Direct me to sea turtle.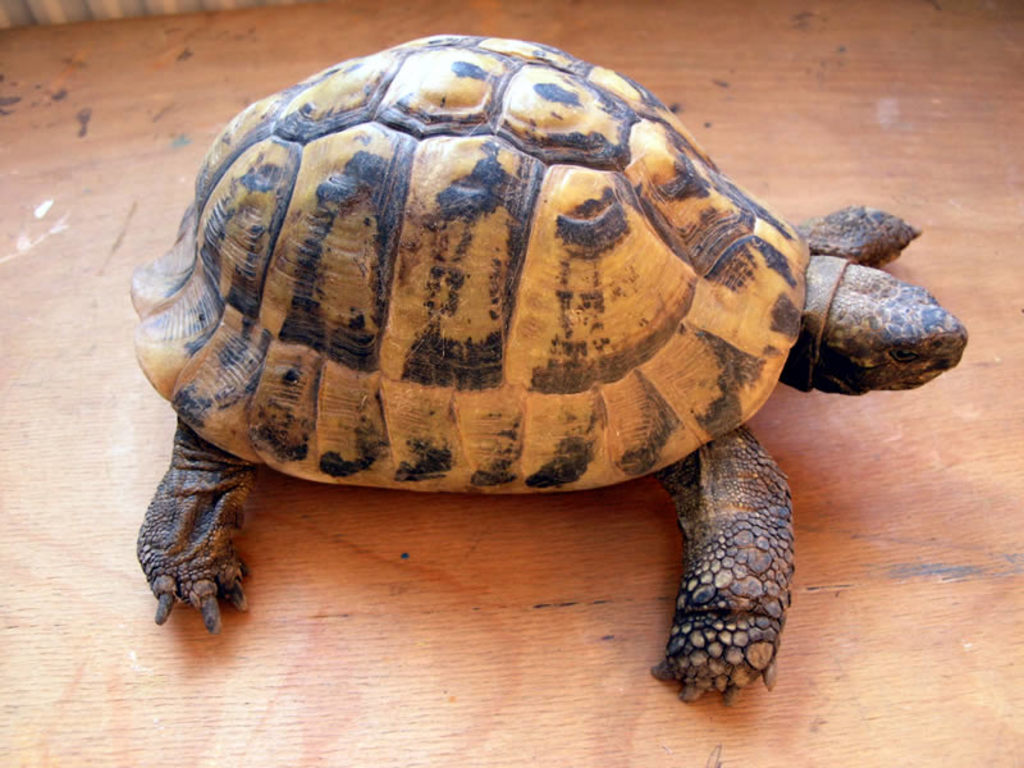
Direction: <region>127, 29, 970, 705</region>.
